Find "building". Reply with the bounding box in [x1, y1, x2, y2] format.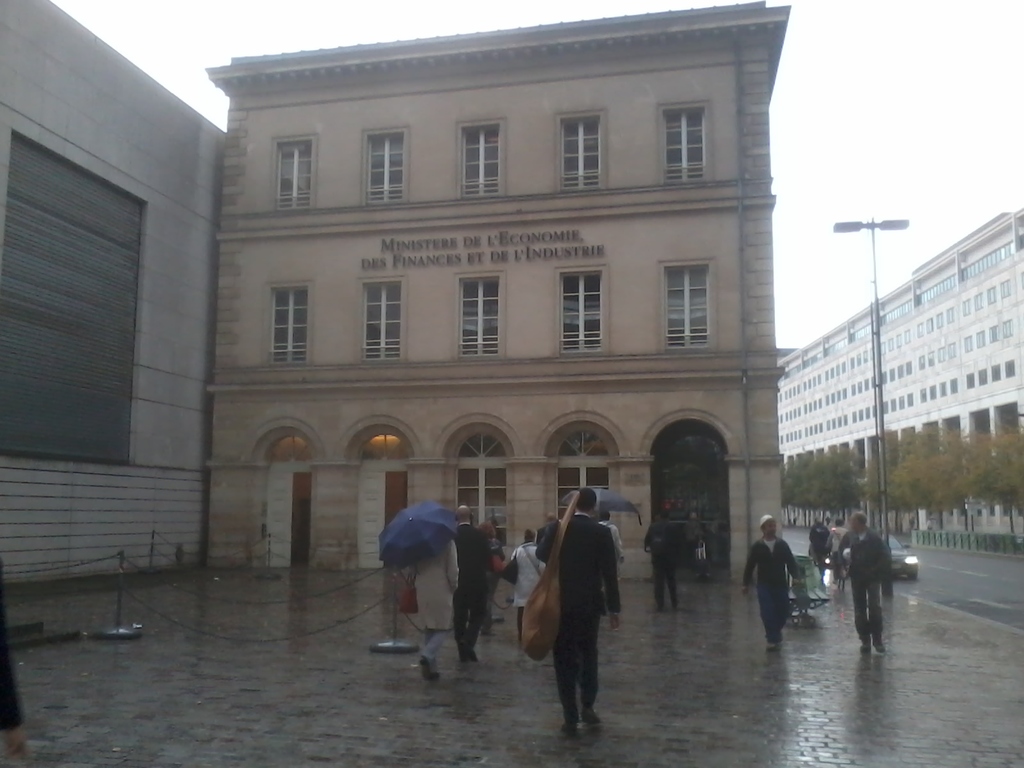
[777, 212, 1023, 549].
